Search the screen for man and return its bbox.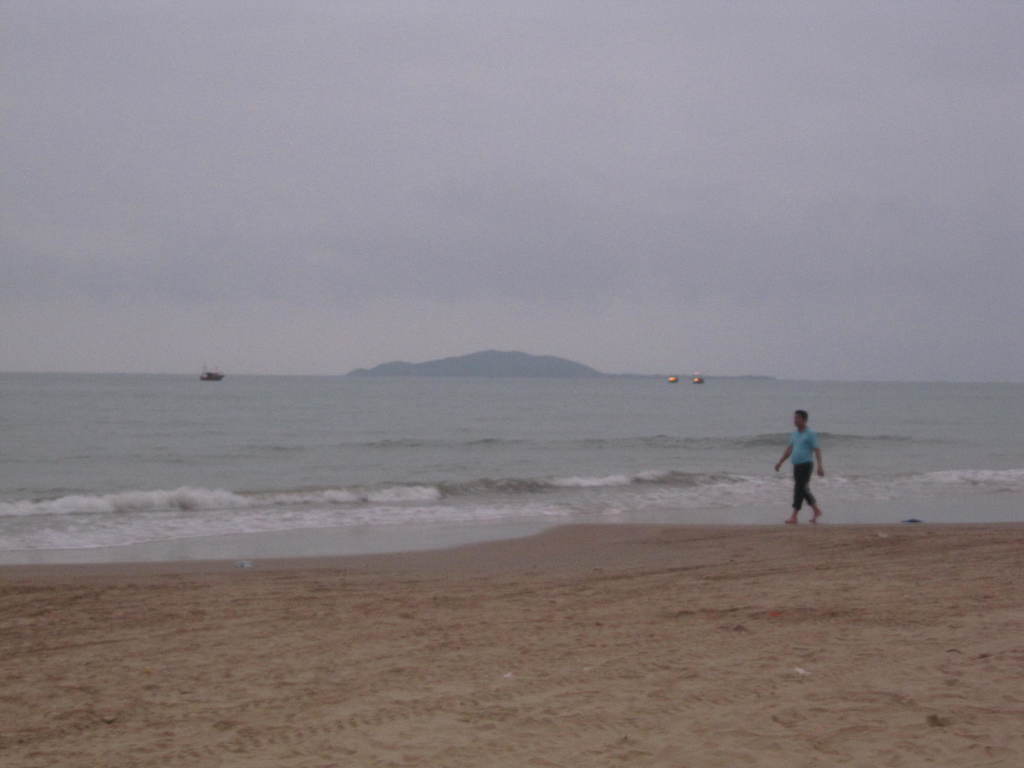
Found: {"left": 776, "top": 408, "right": 847, "bottom": 540}.
